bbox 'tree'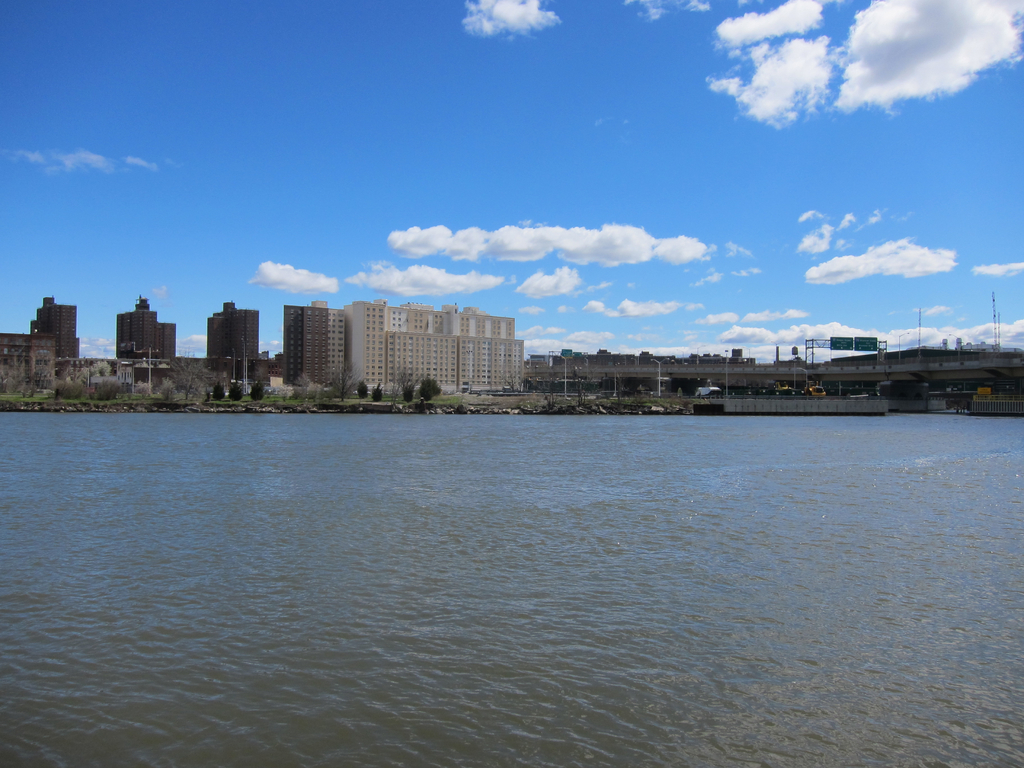
<region>570, 365, 595, 410</region>
